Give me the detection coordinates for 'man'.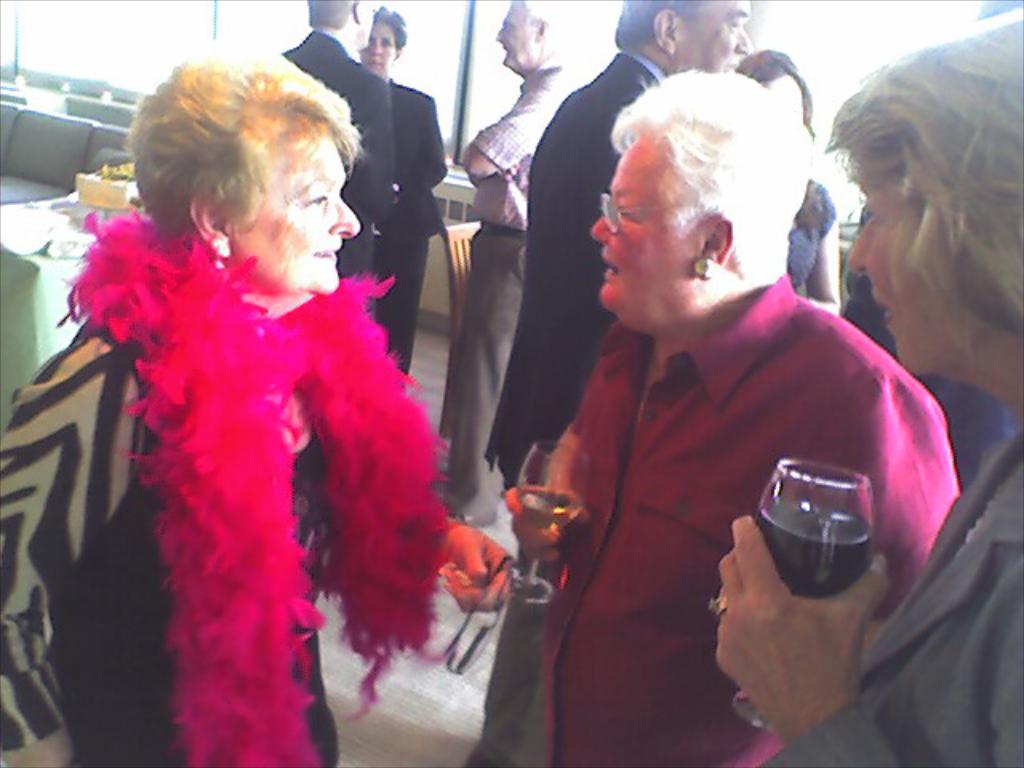
rect(274, 0, 410, 581).
